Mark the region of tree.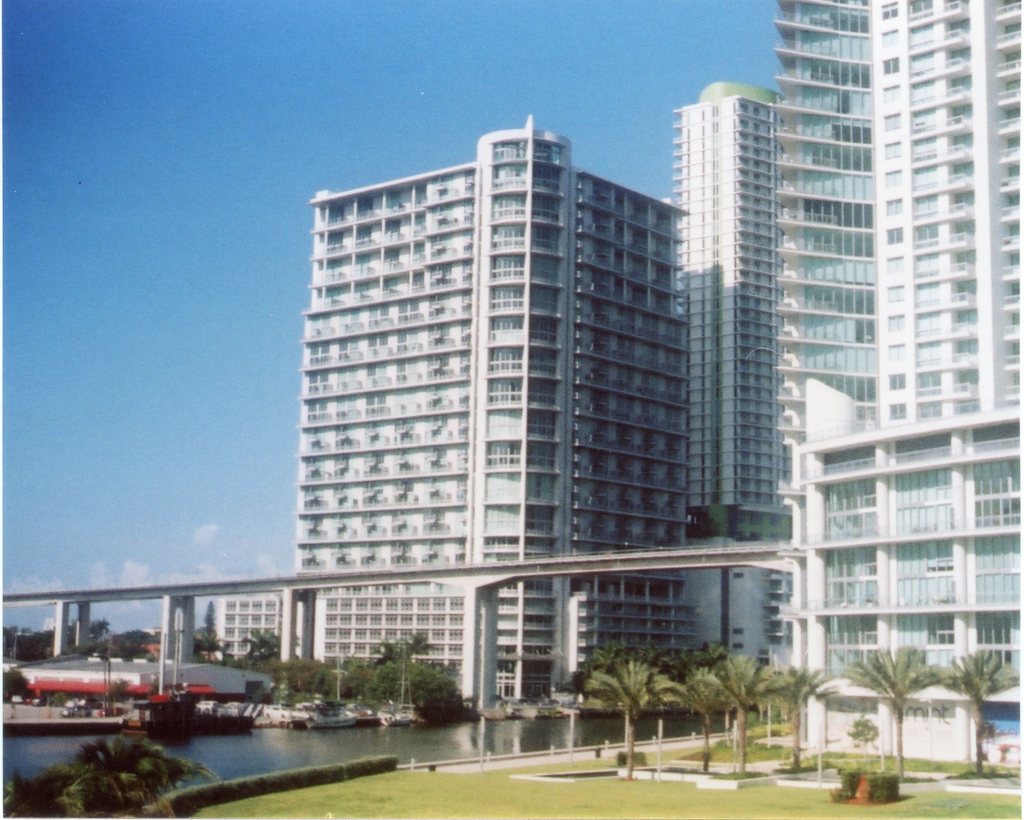
Region: [left=89, top=611, right=103, bottom=652].
